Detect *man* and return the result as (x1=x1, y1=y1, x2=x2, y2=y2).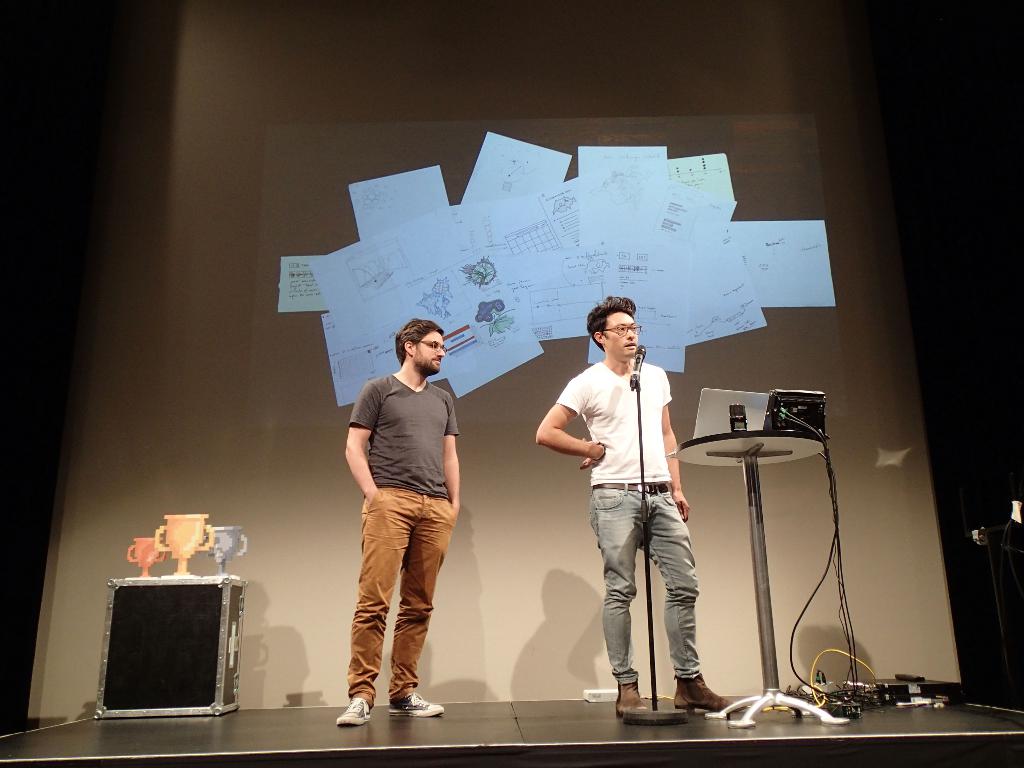
(x1=333, y1=314, x2=474, y2=729).
